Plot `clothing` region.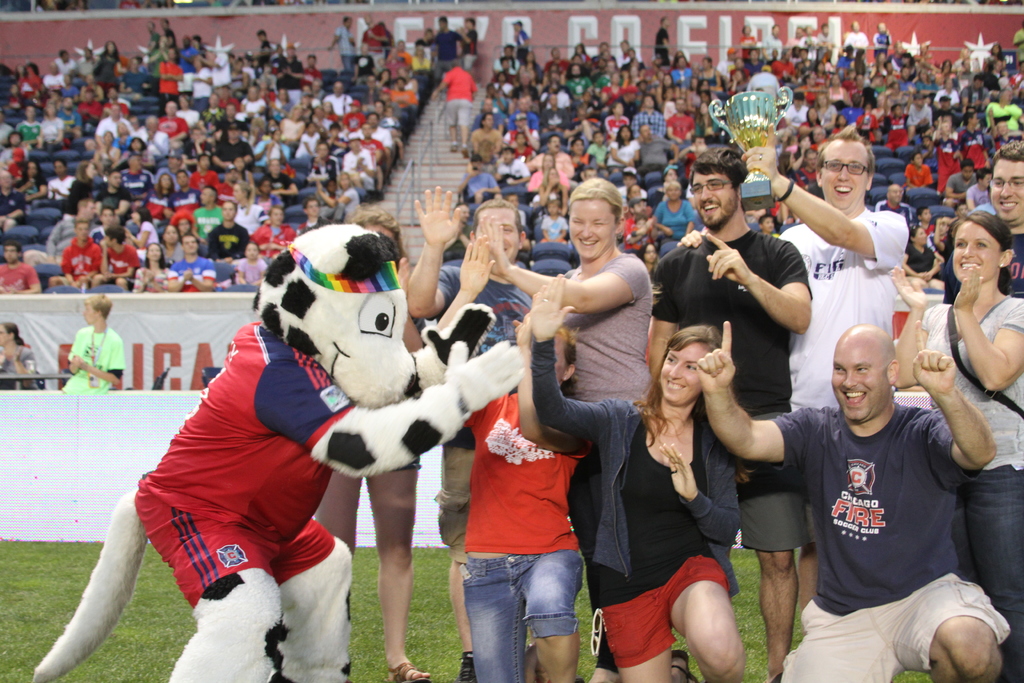
Plotted at [x1=906, y1=167, x2=931, y2=184].
